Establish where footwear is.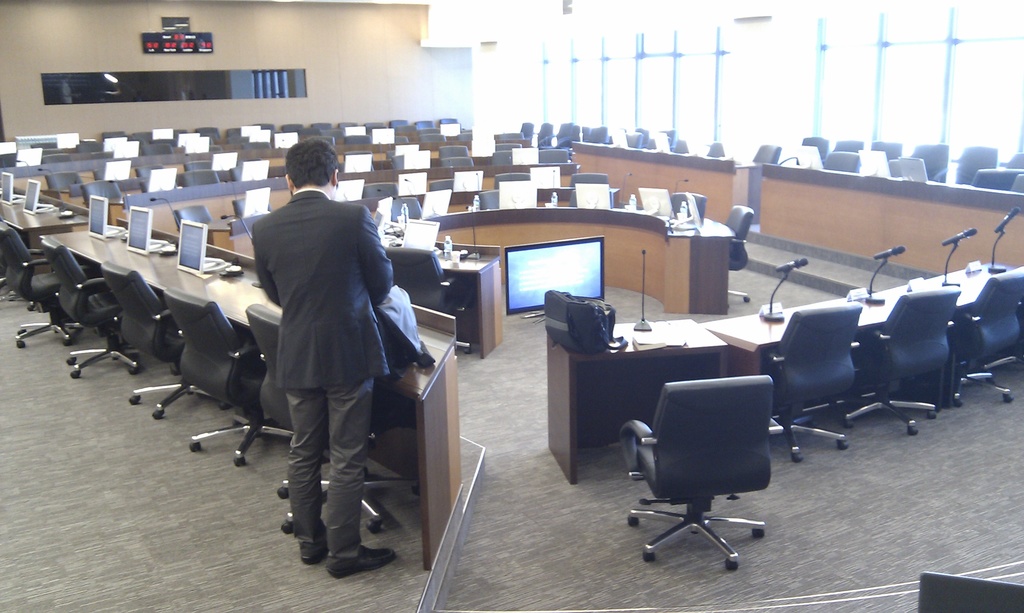
Established at (328, 538, 400, 580).
